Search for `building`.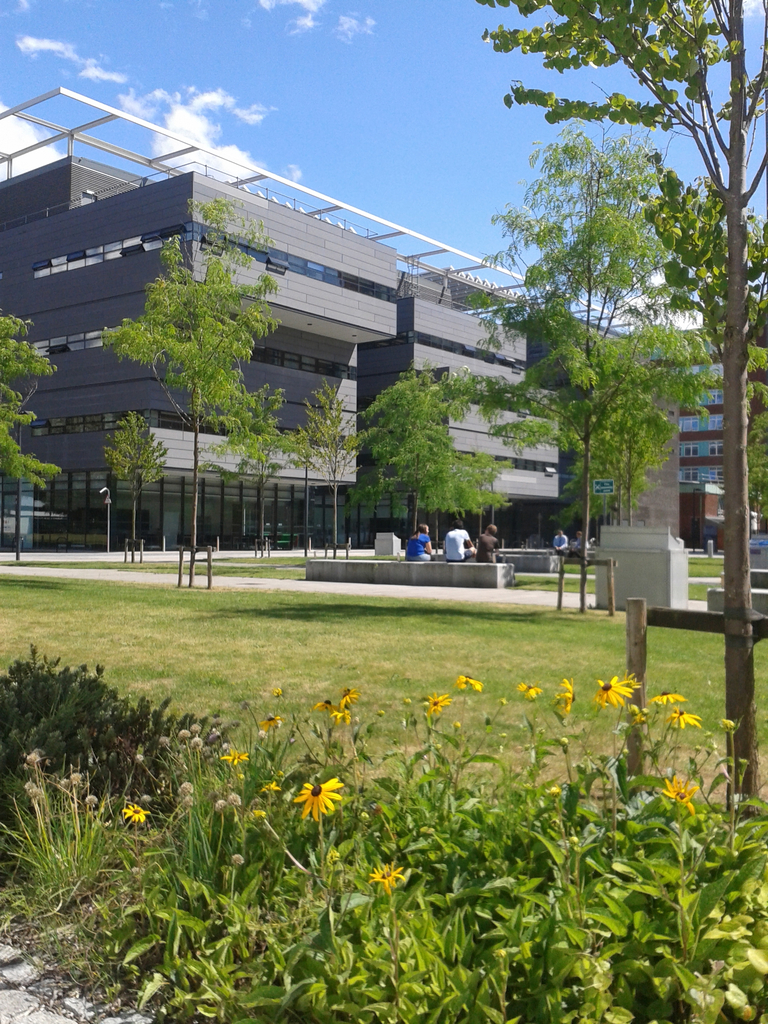
Found at (0,87,561,552).
